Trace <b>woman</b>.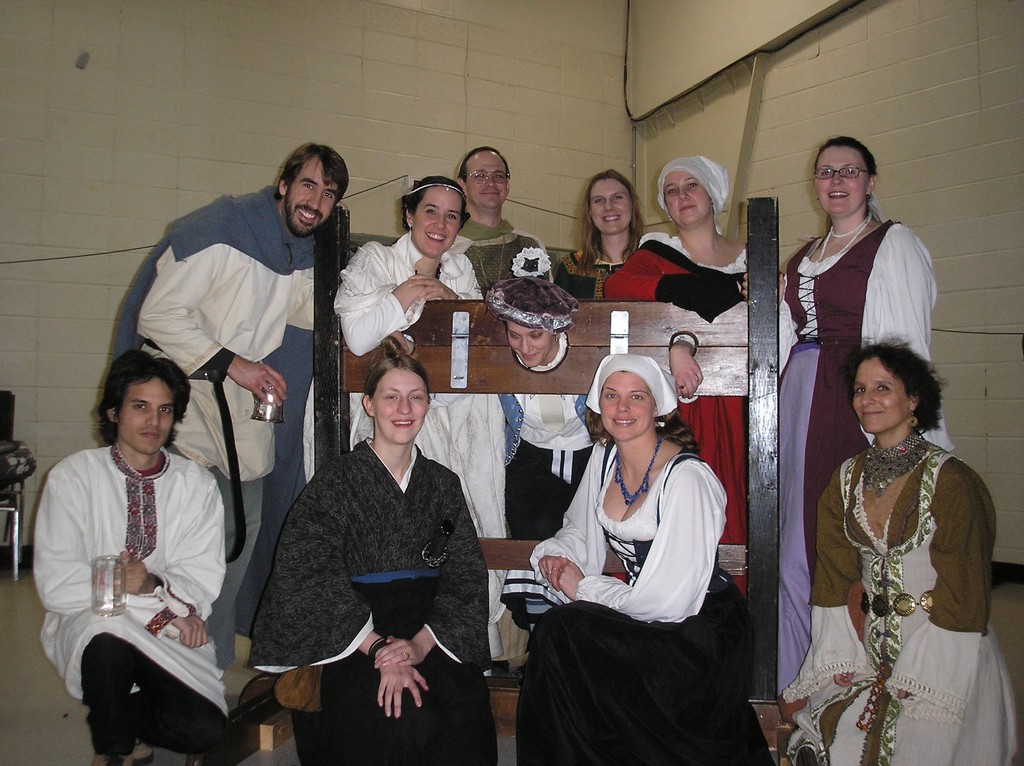
Traced to box=[776, 335, 1014, 765].
